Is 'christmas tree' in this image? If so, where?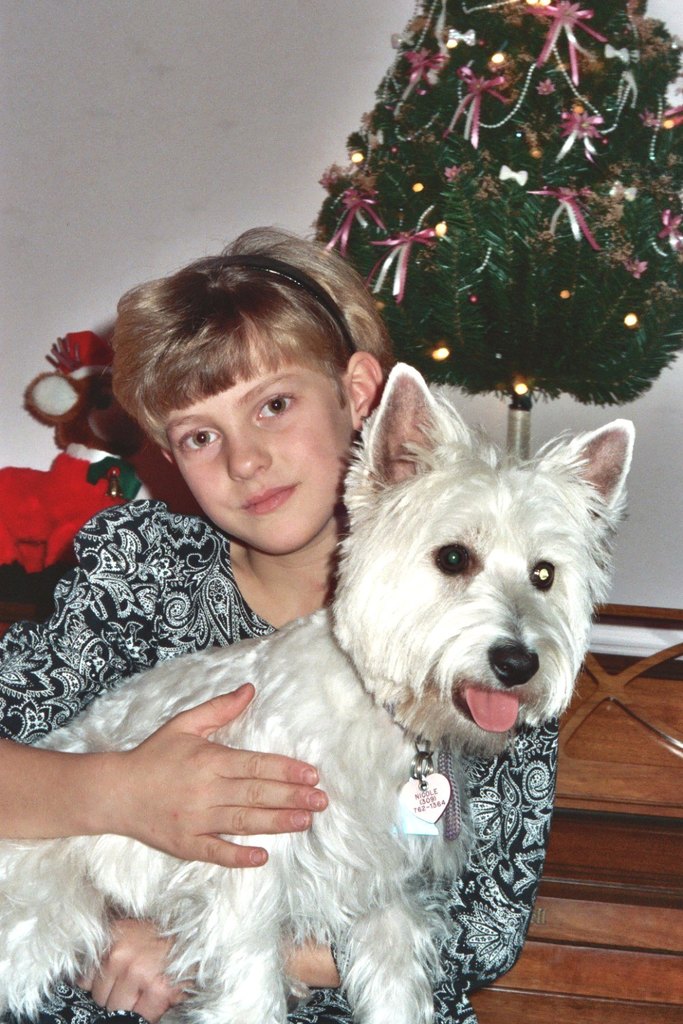
Yes, at bbox(304, 0, 682, 406).
